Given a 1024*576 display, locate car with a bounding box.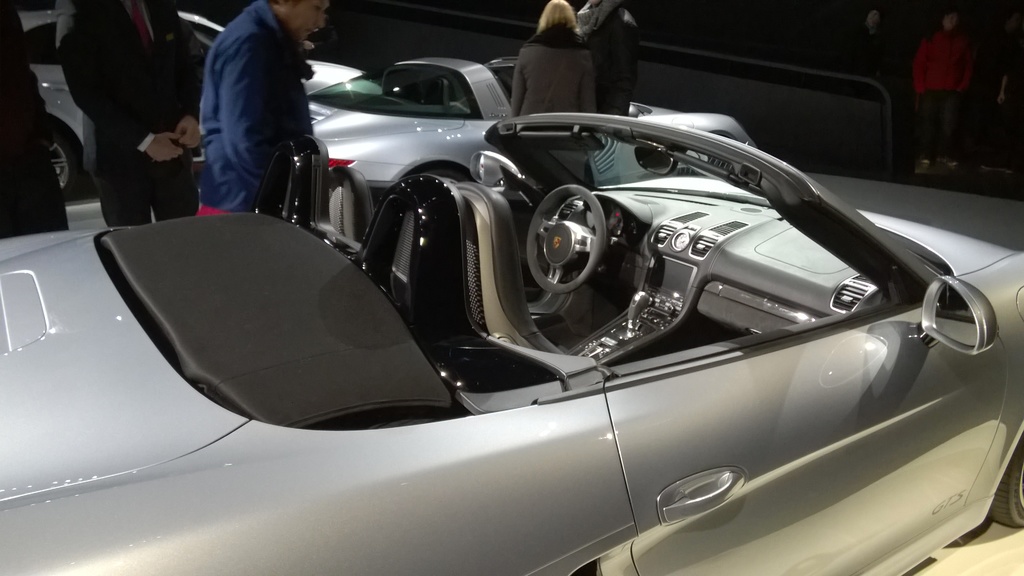
Located: locate(303, 57, 760, 207).
